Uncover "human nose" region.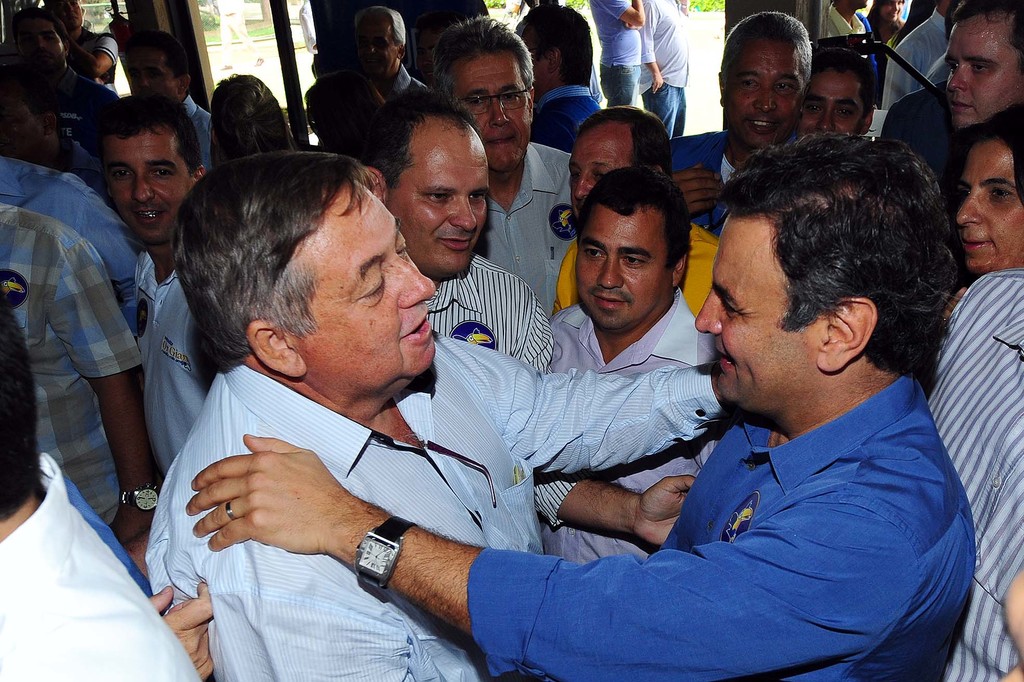
Uncovered: box=[694, 287, 721, 334].
